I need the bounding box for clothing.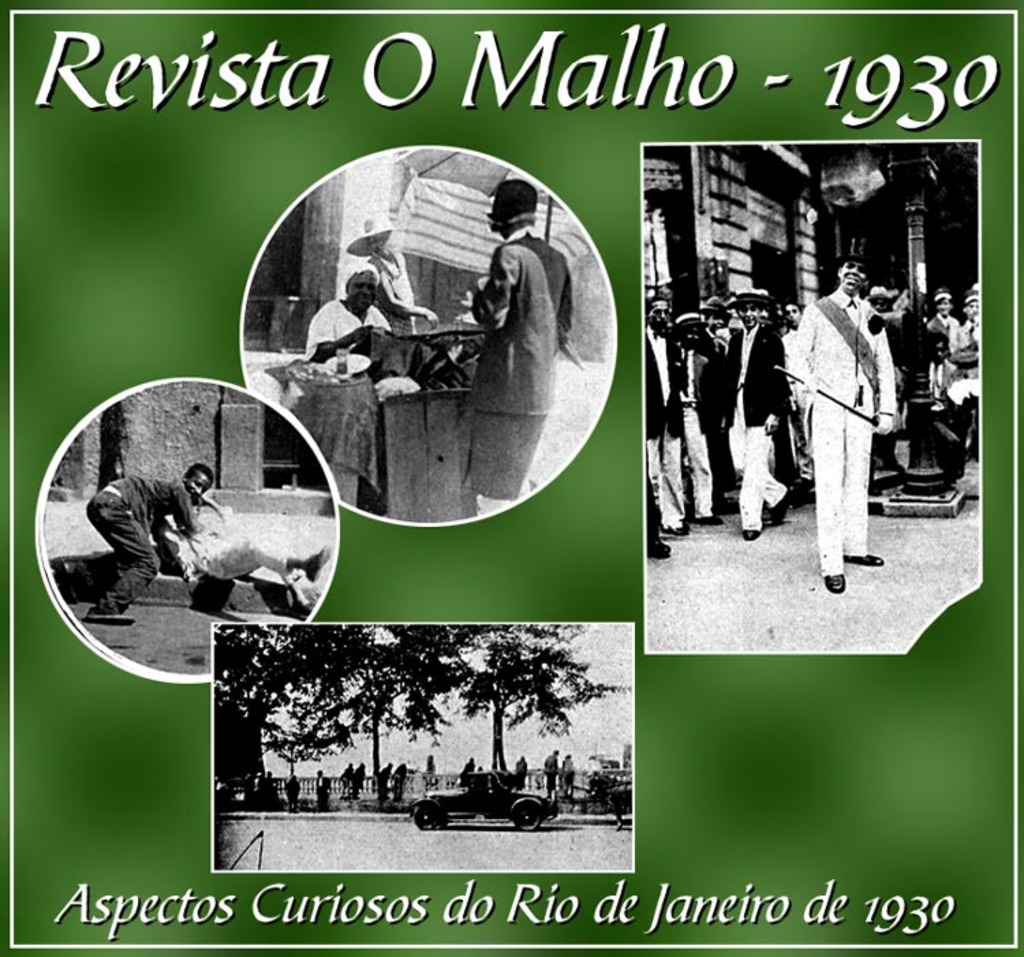
Here it is: bbox=[725, 322, 782, 523].
